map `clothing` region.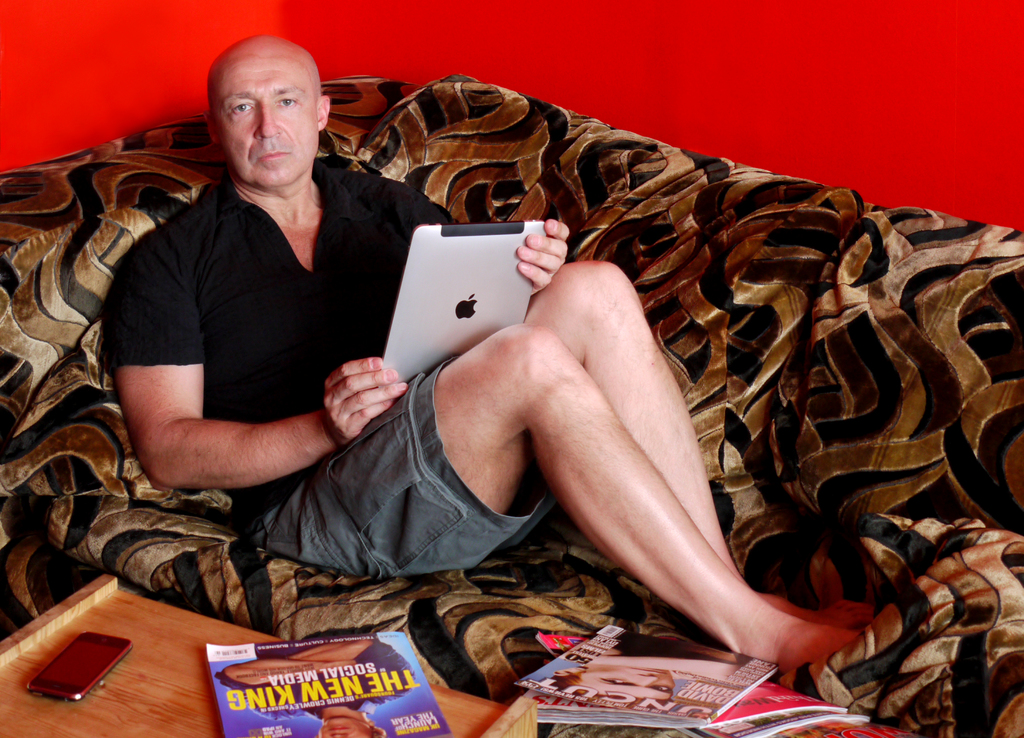
Mapped to bbox=(104, 98, 420, 568).
